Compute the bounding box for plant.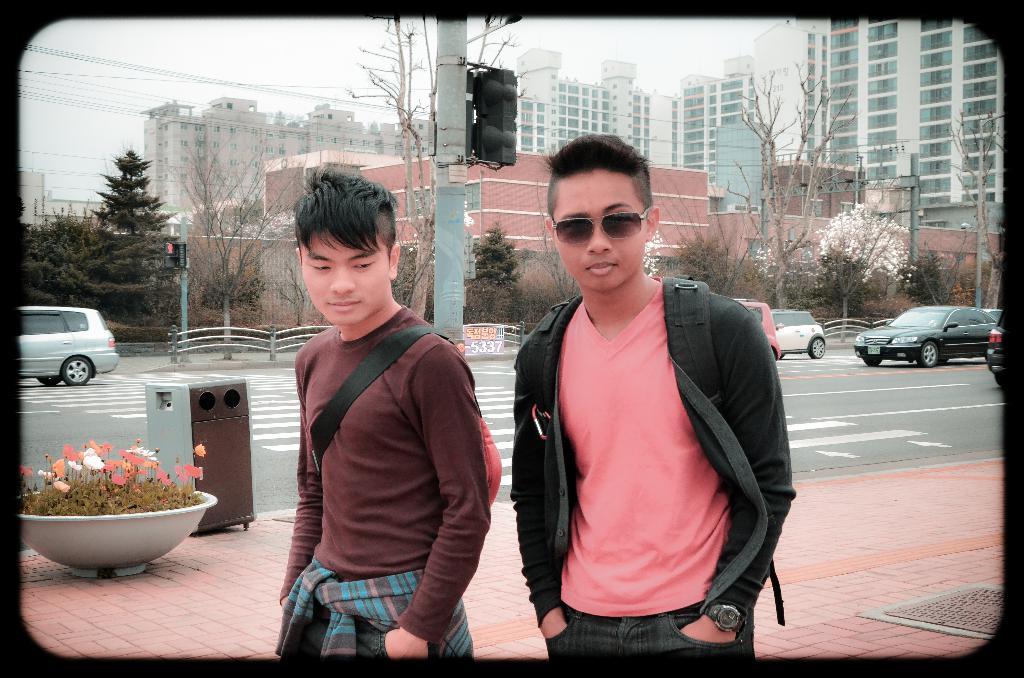
26/285/55/310.
